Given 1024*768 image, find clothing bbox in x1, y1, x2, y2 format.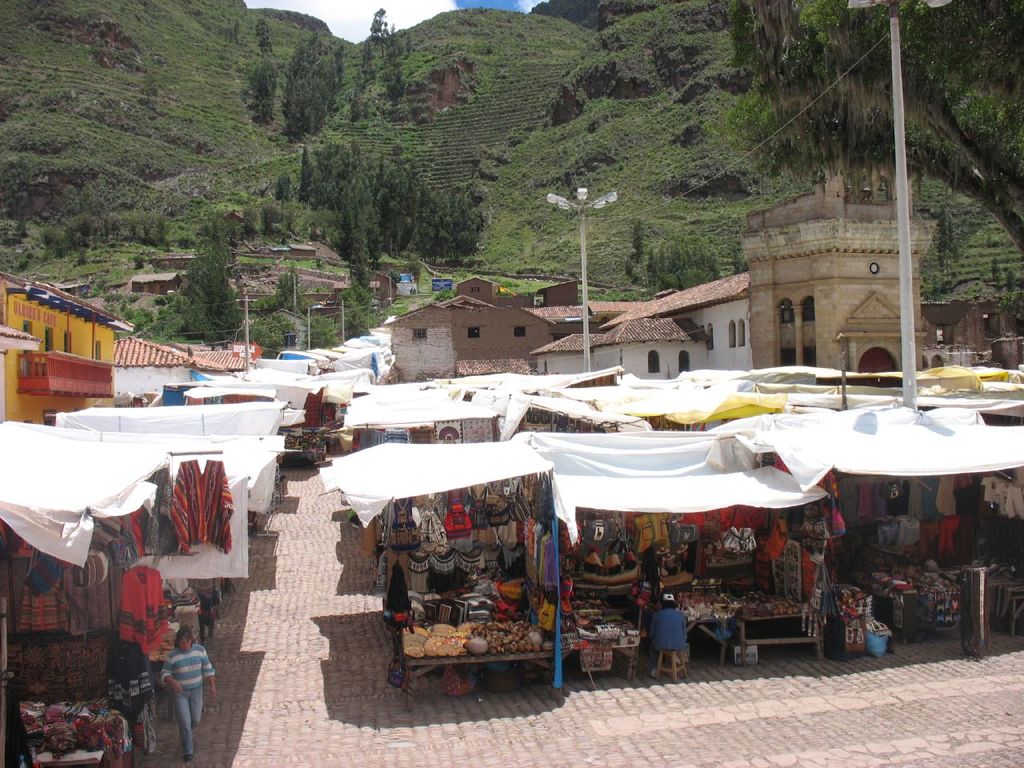
642, 605, 688, 656.
